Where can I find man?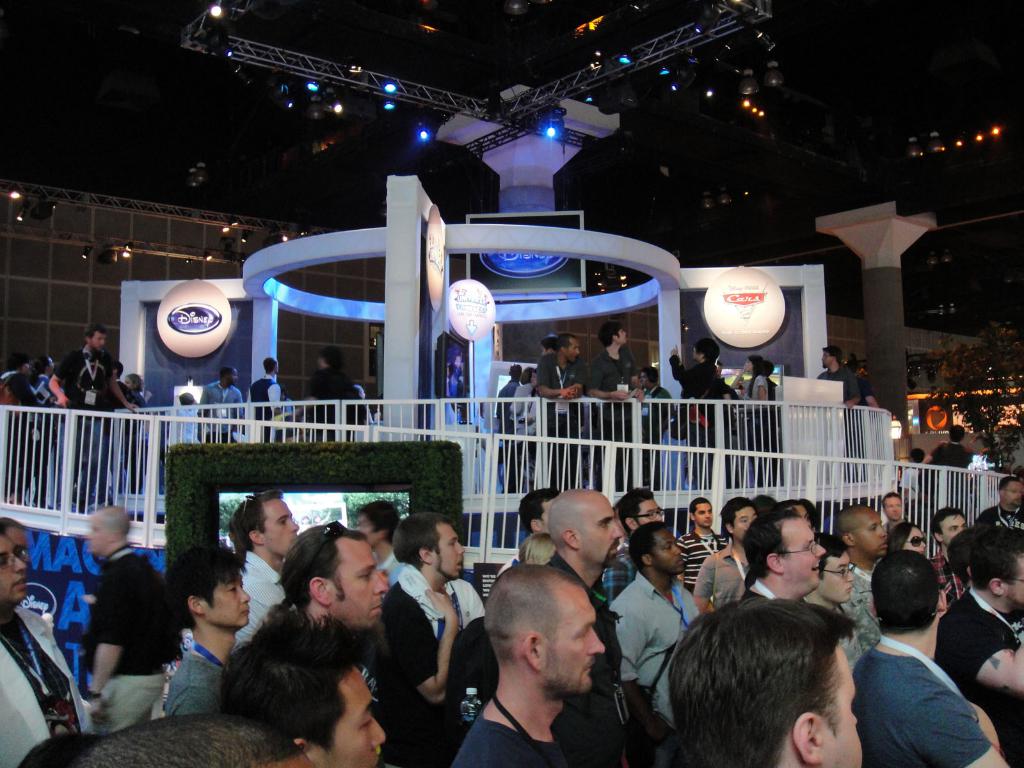
You can find it at box=[694, 497, 758, 609].
